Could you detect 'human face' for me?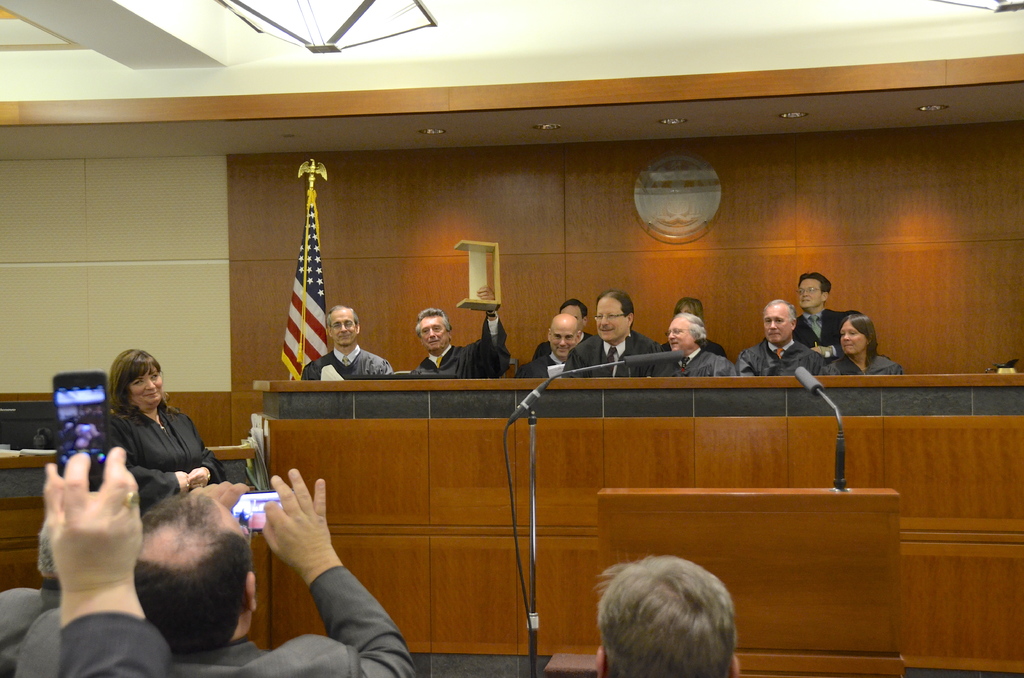
Detection result: left=551, top=328, right=573, bottom=358.
